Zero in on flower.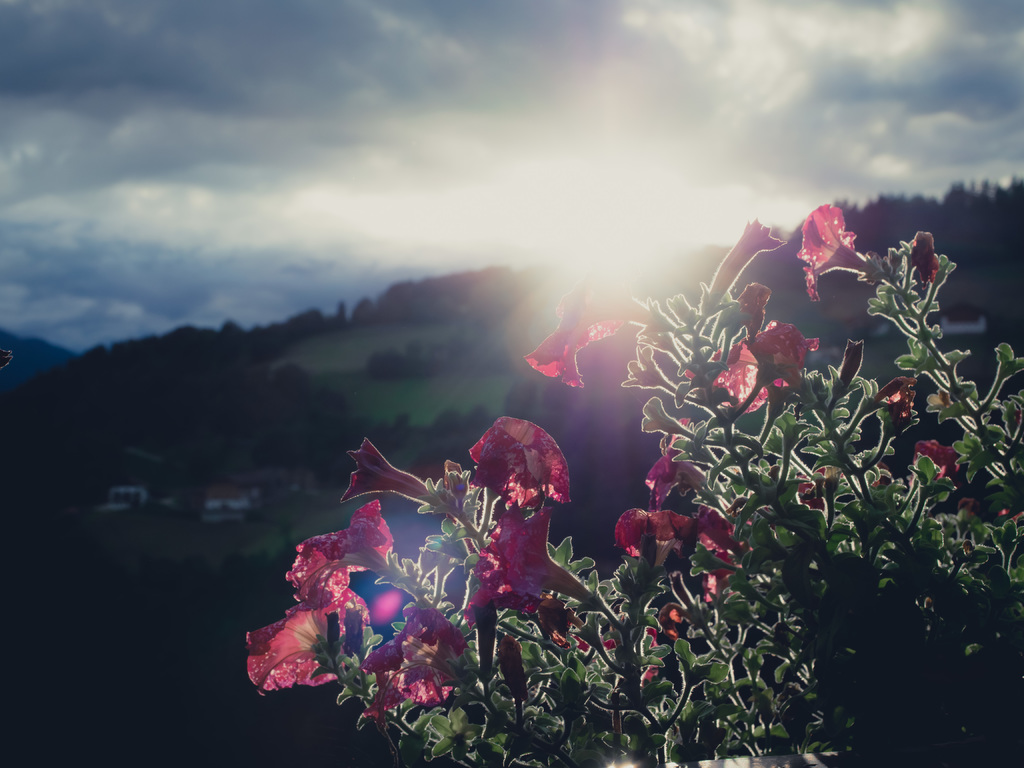
Zeroed in: 797, 468, 828, 512.
